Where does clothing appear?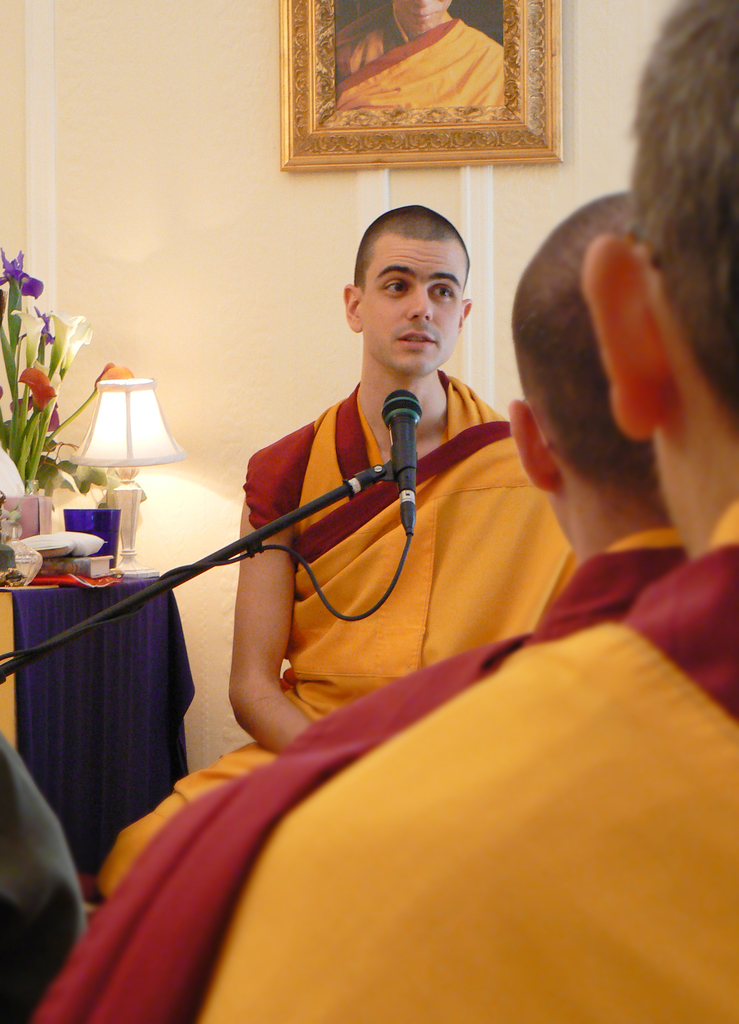
Appears at select_region(99, 501, 738, 1023).
